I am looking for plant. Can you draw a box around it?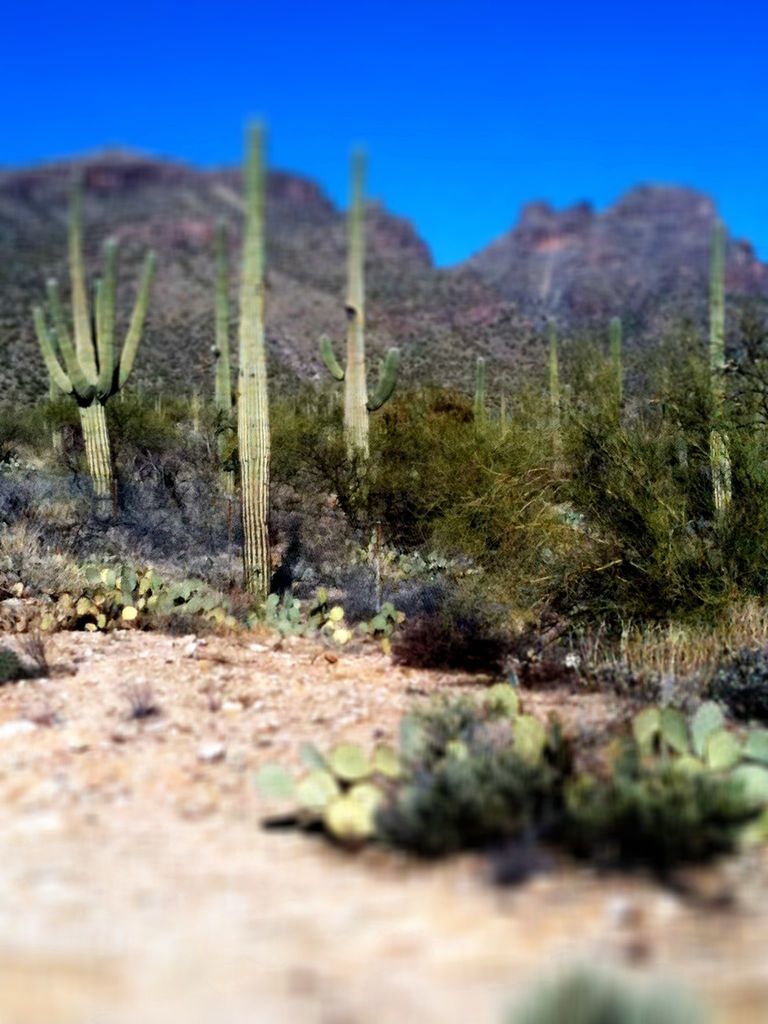
Sure, the bounding box is rect(392, 385, 484, 574).
